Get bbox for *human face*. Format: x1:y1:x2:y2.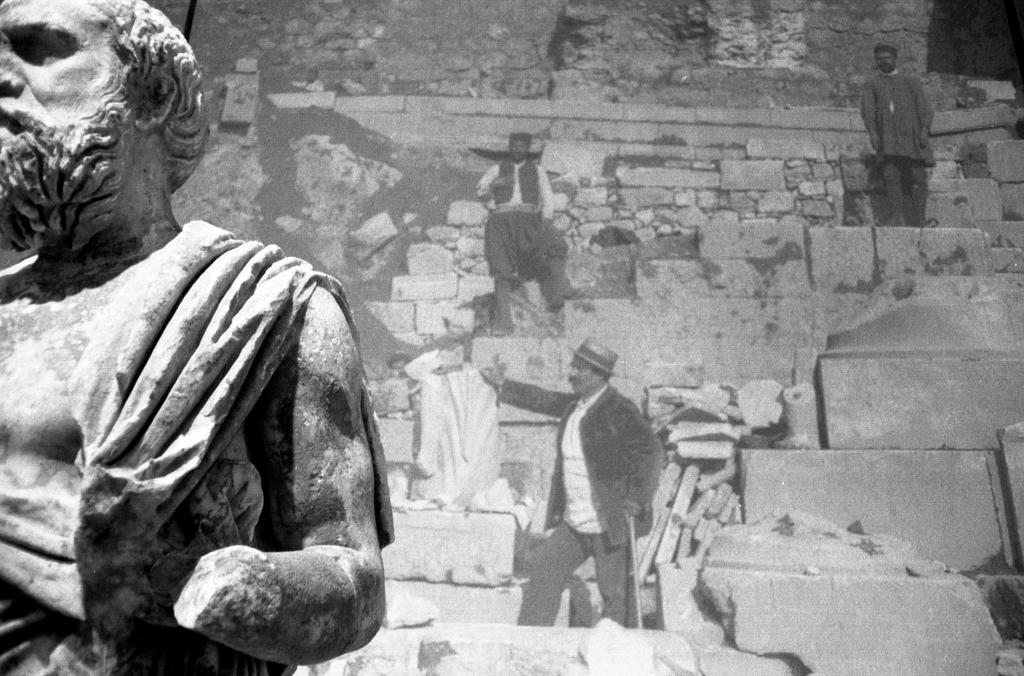
0:0:135:252.
